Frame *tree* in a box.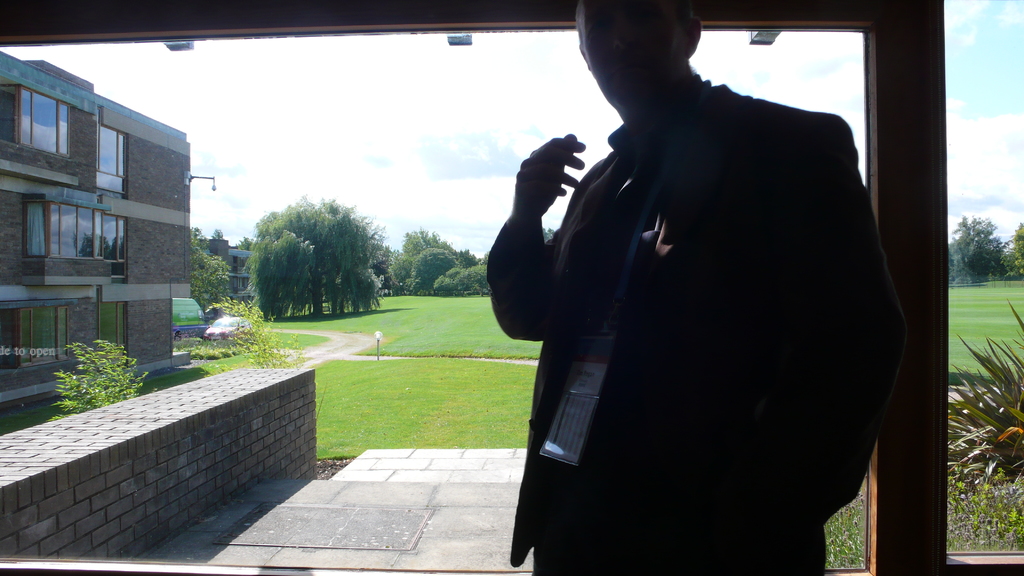
select_region(945, 211, 1023, 290).
